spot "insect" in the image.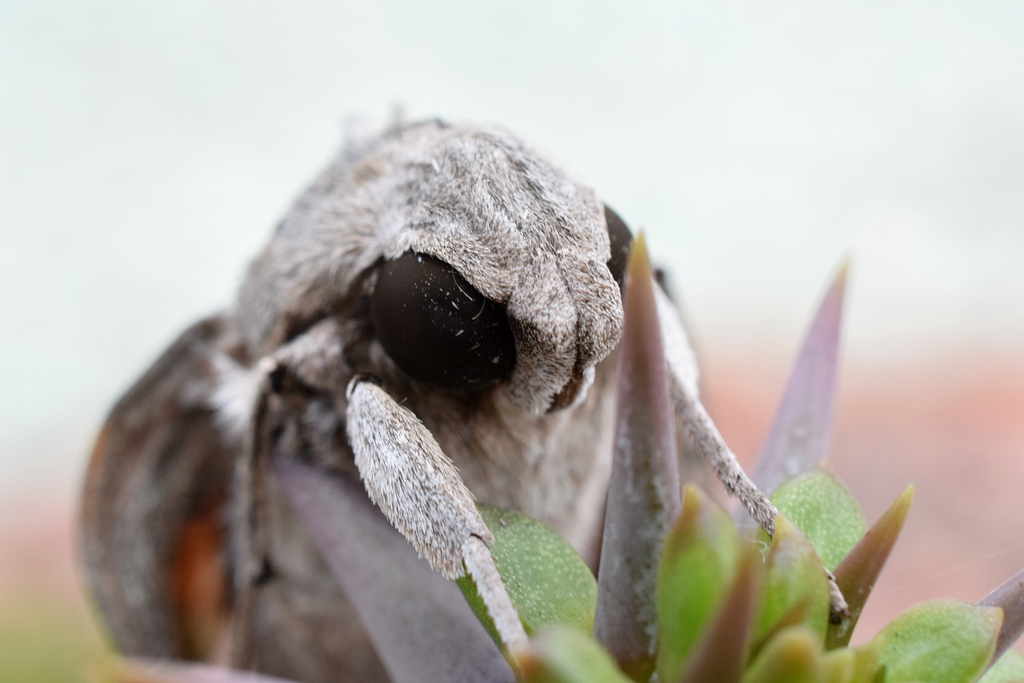
"insect" found at <region>64, 103, 849, 682</region>.
